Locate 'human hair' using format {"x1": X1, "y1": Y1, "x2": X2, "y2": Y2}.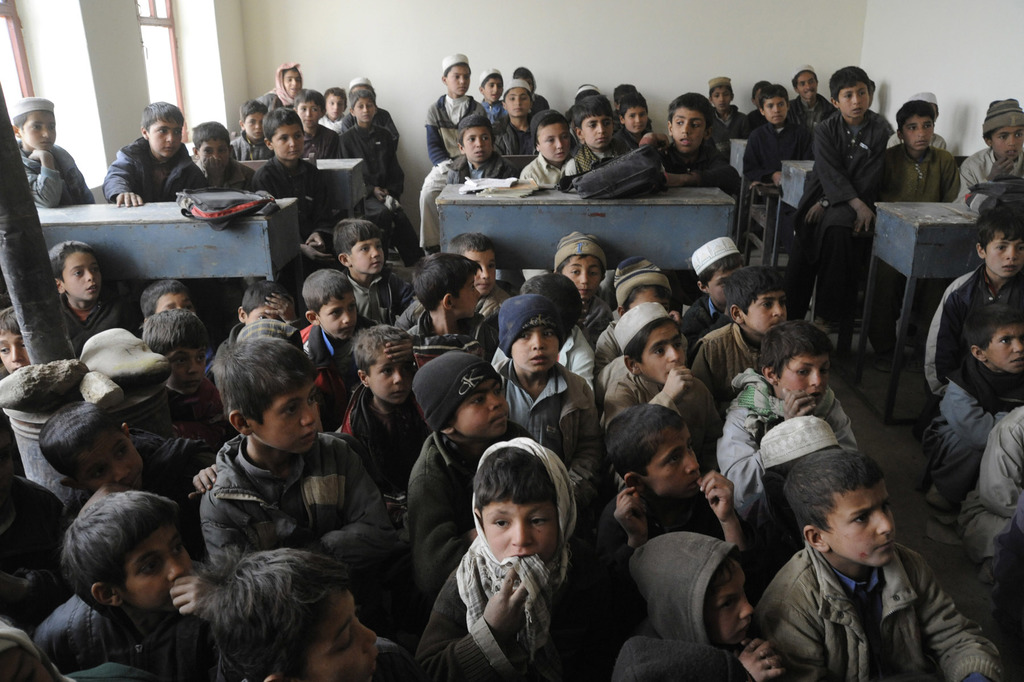
{"x1": 895, "y1": 100, "x2": 932, "y2": 150}.
